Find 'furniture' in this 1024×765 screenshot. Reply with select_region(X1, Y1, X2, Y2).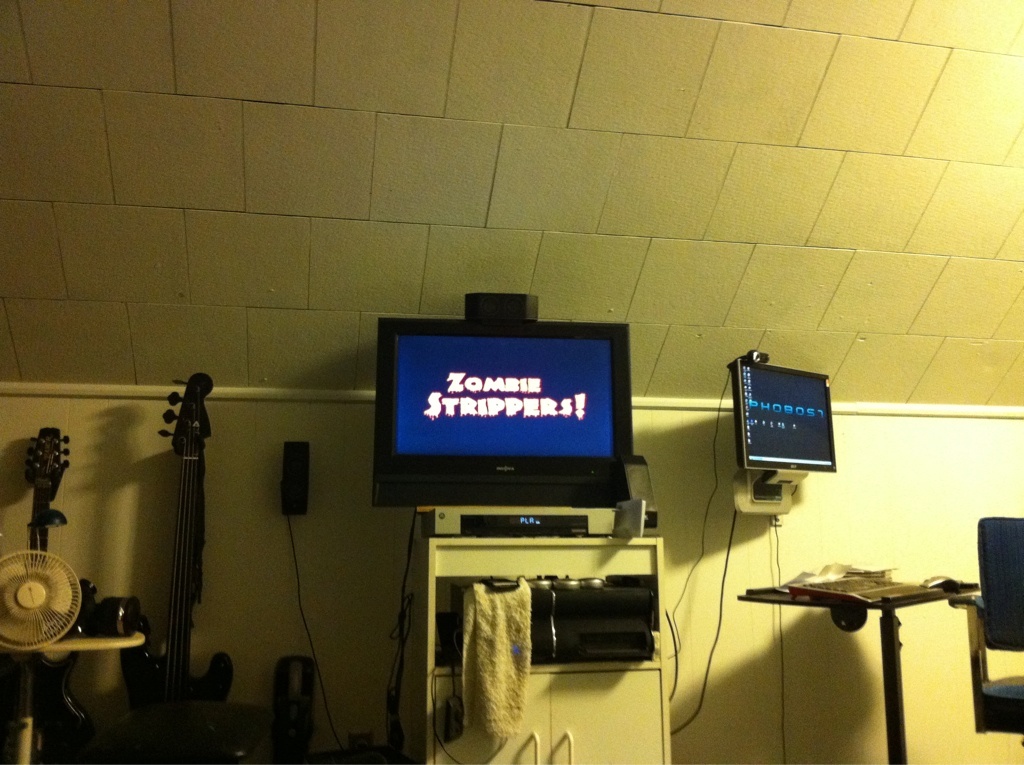
select_region(739, 575, 980, 764).
